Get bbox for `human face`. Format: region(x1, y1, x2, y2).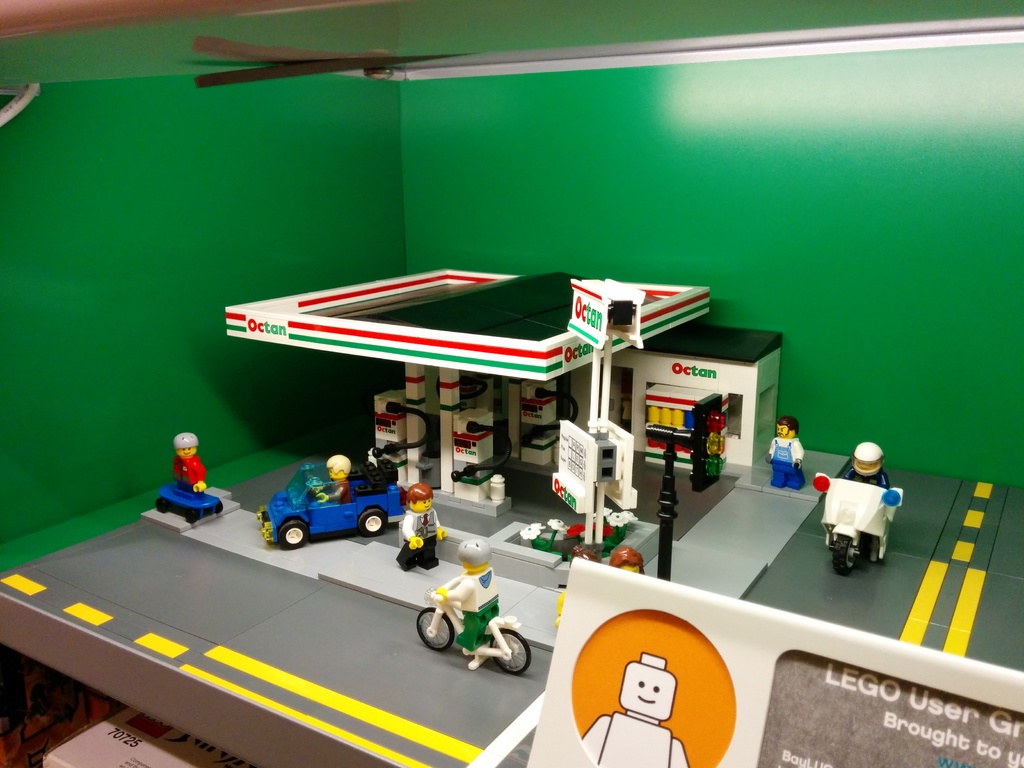
region(856, 460, 880, 472).
